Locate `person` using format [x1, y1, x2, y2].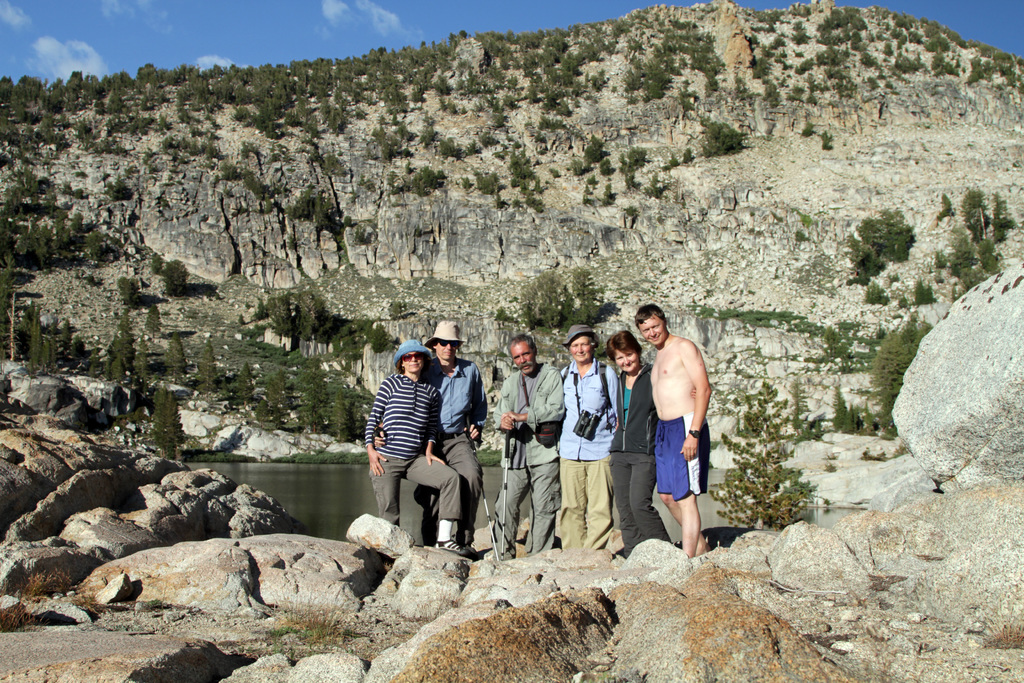
[610, 328, 692, 558].
